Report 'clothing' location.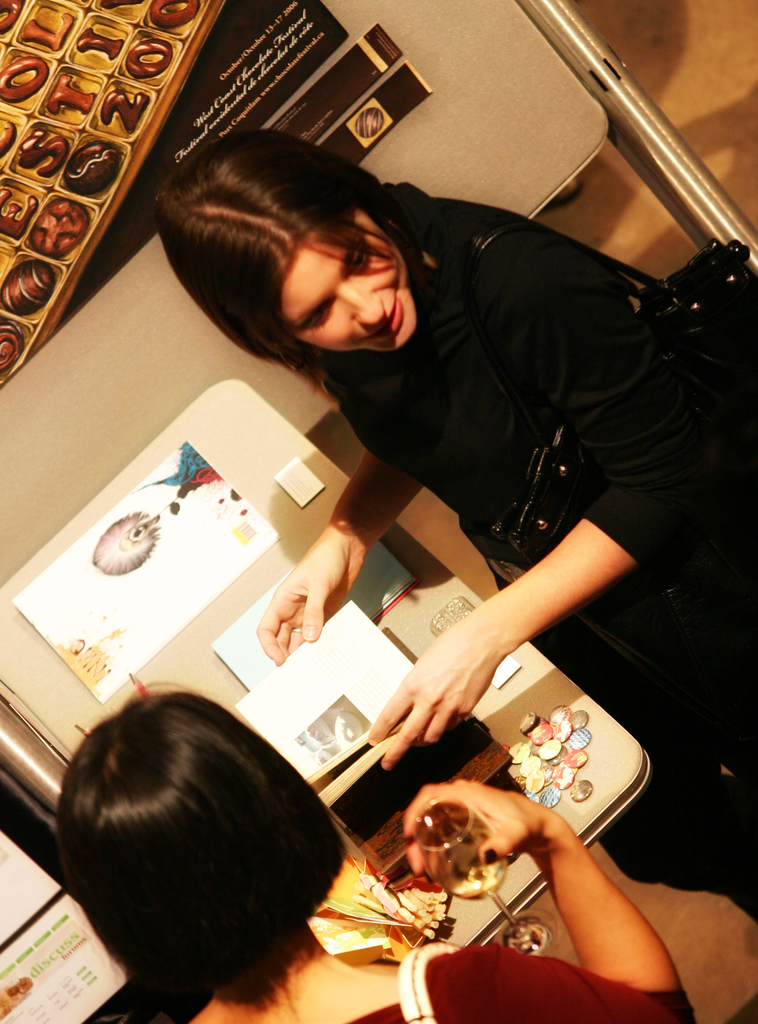
Report: 361/940/703/1023.
